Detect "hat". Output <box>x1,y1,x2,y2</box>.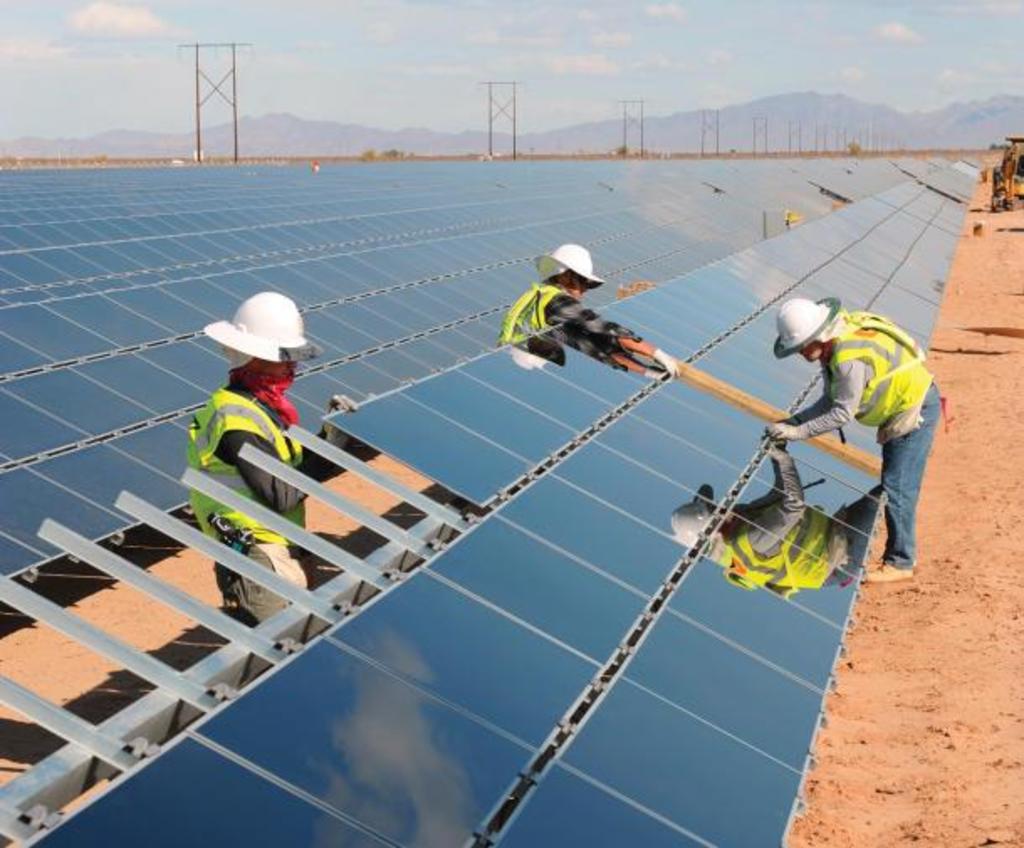
<box>774,296,838,358</box>.
